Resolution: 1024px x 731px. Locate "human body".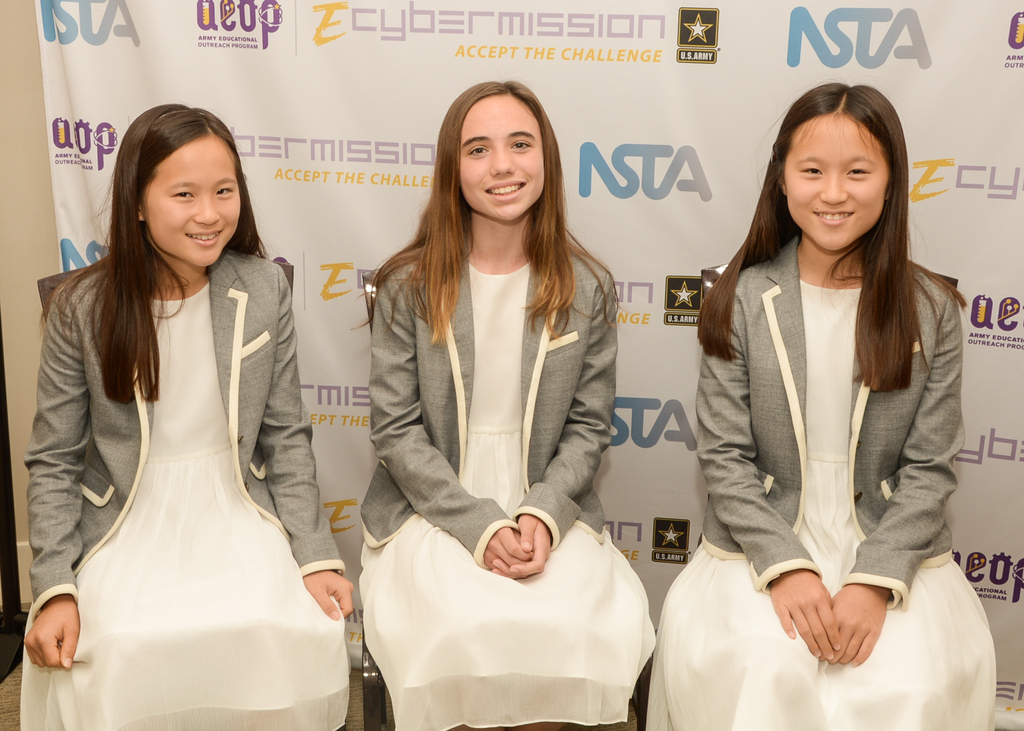
bbox=(646, 84, 998, 730).
